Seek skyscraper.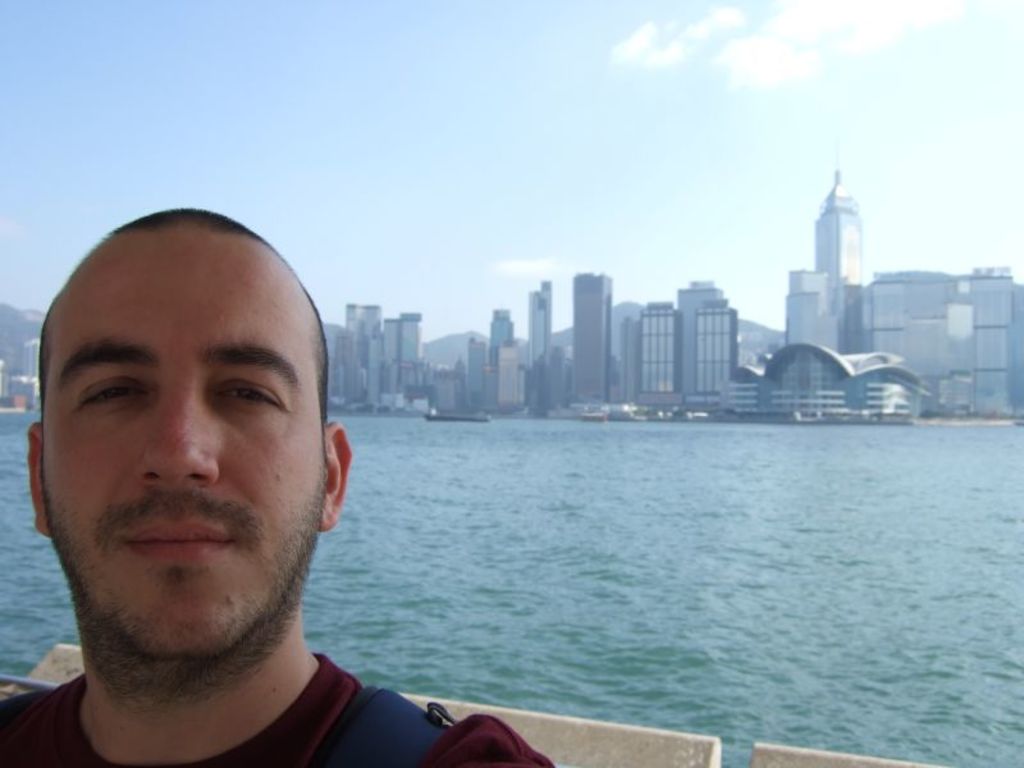
bbox=(809, 154, 867, 358).
